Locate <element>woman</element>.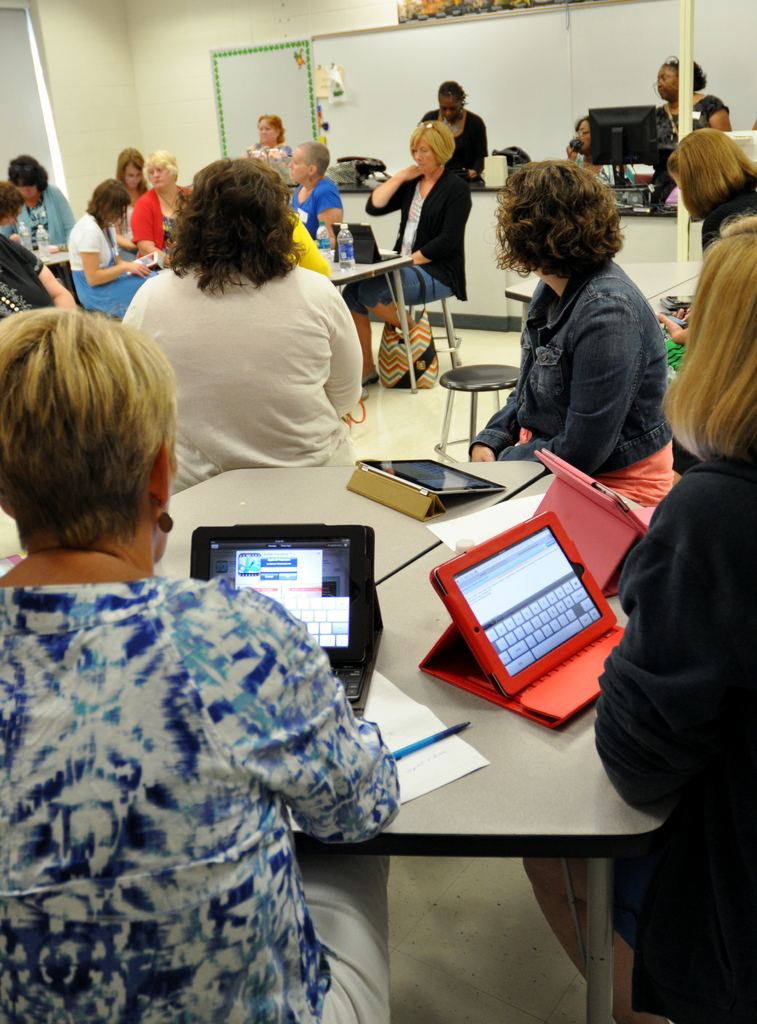
Bounding box: bbox=(0, 306, 401, 1023).
